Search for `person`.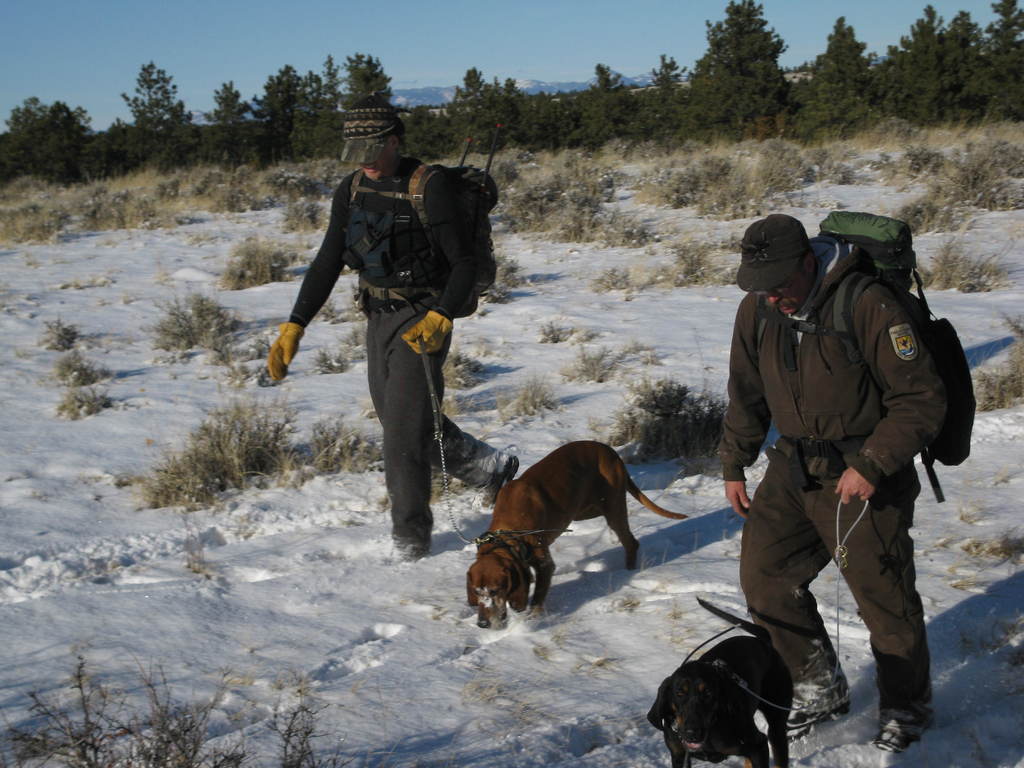
Found at box(714, 208, 938, 758).
